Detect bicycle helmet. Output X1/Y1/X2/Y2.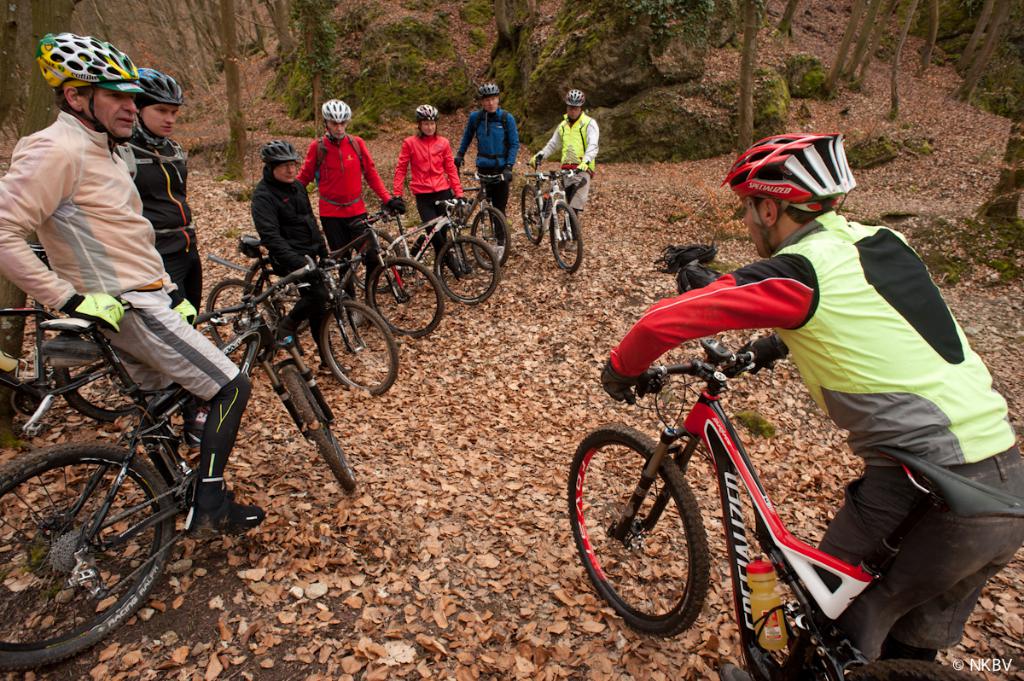
34/30/143/136.
